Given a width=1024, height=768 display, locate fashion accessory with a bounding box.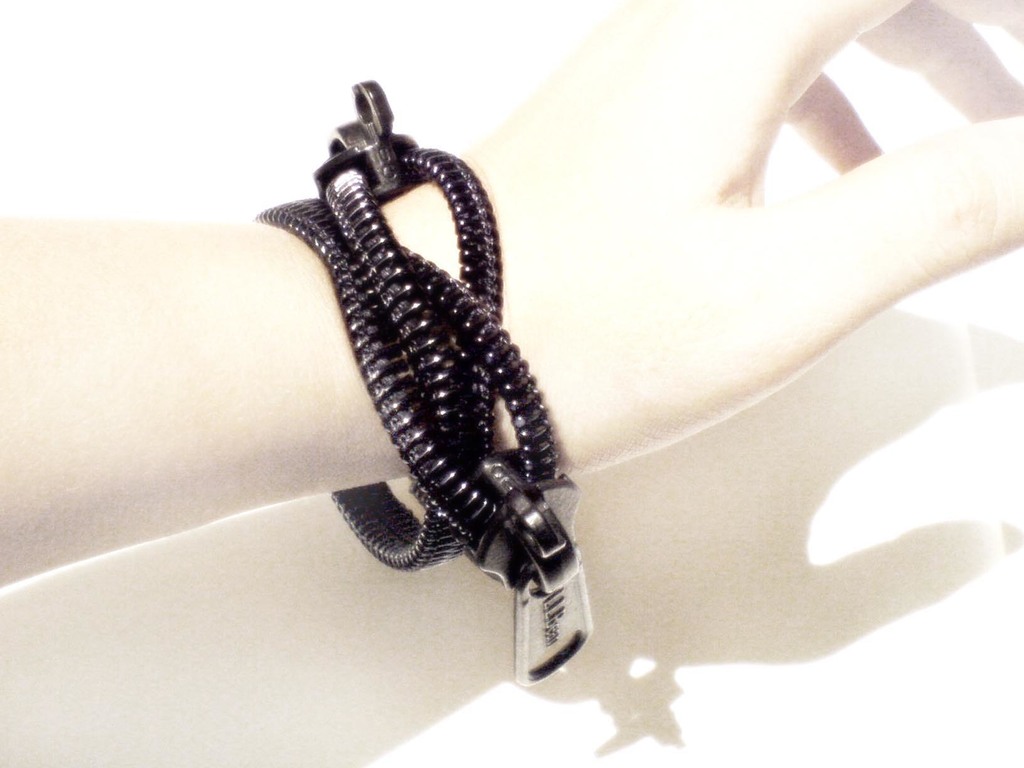
Located: rect(248, 74, 596, 687).
